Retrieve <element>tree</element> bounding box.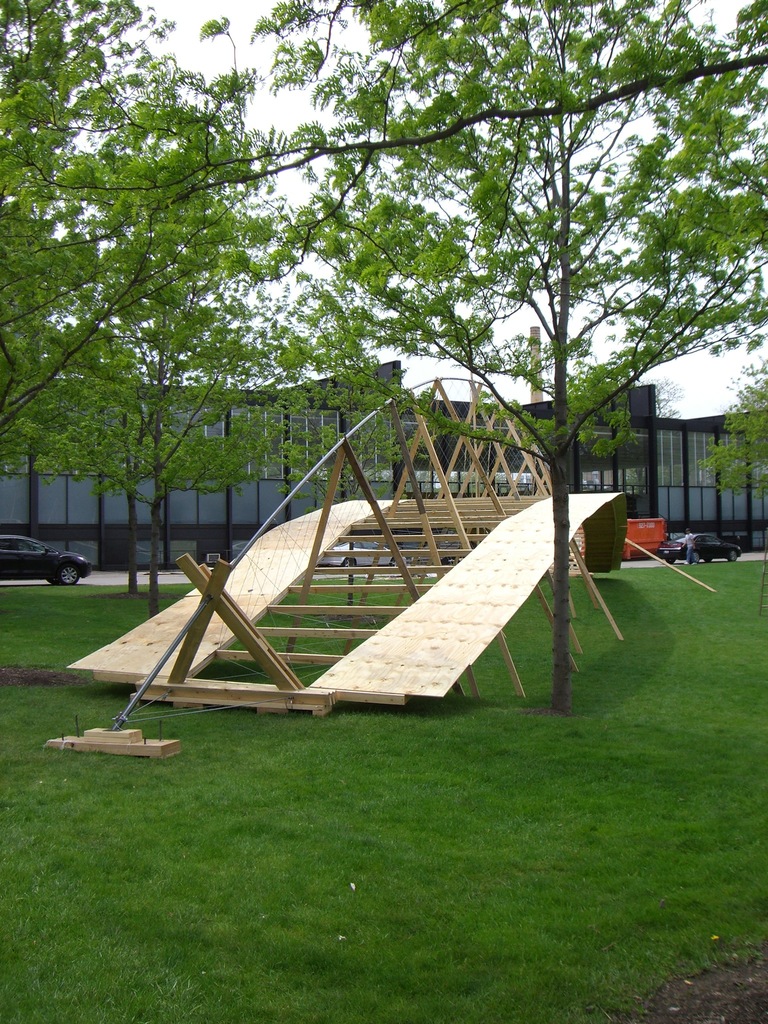
Bounding box: {"x1": 708, "y1": 356, "x2": 767, "y2": 502}.
